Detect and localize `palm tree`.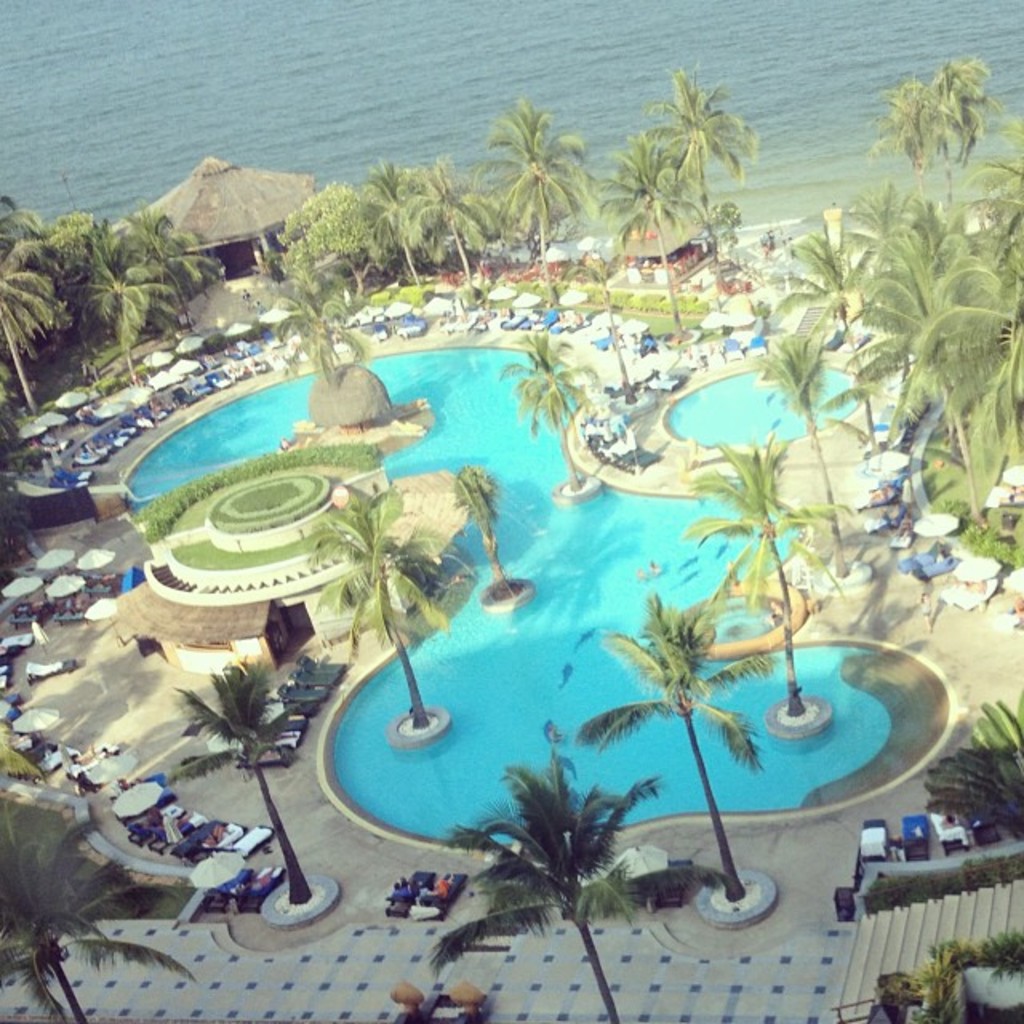
Localized at <region>357, 146, 440, 290</region>.
